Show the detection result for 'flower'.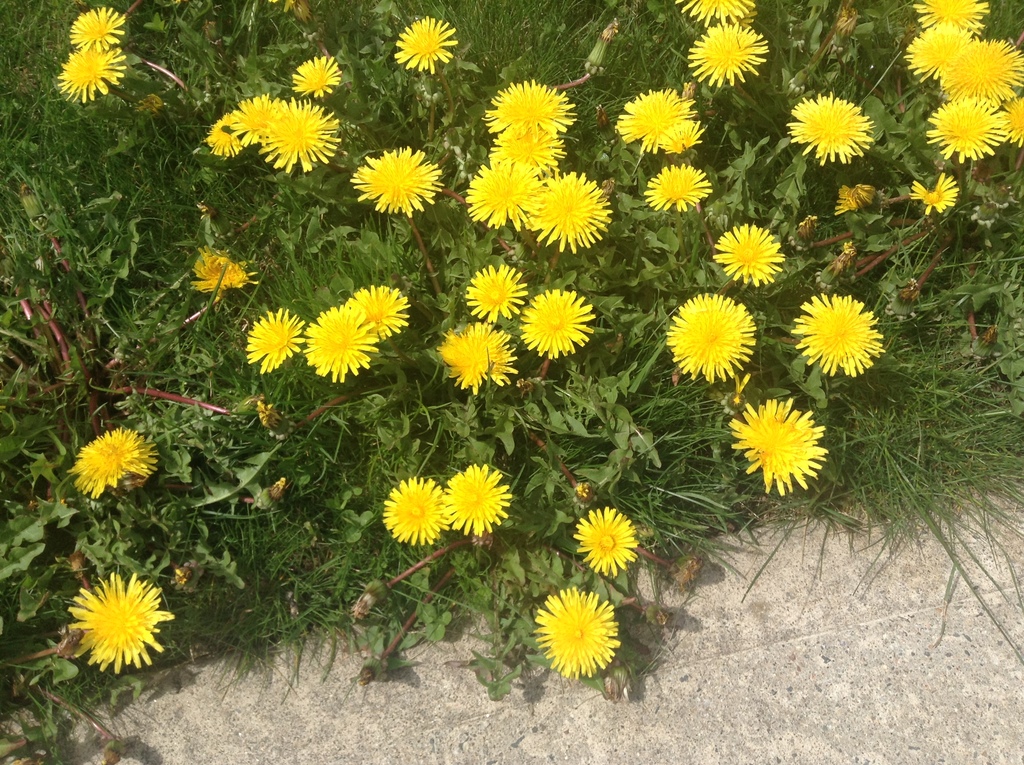
(346,282,412,339).
